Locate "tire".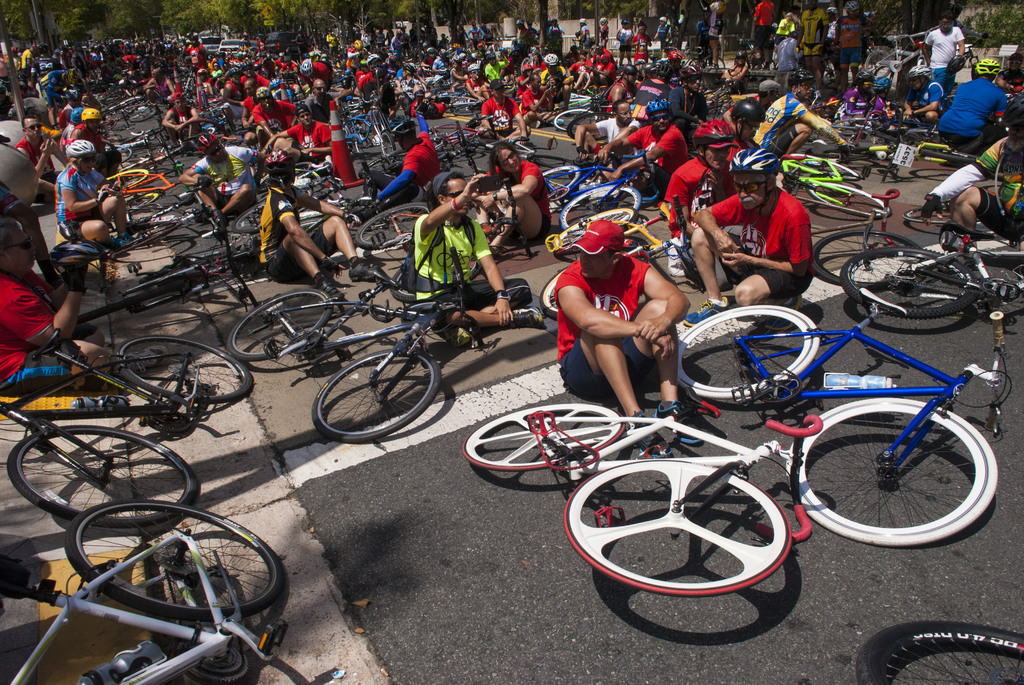
Bounding box: crop(129, 108, 156, 121).
